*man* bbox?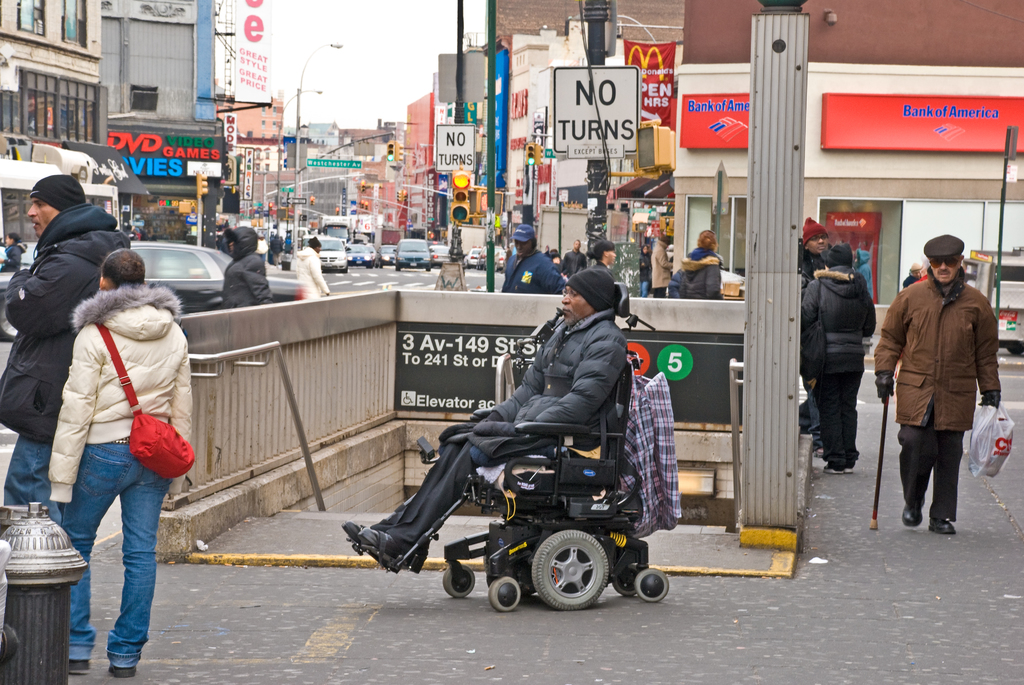
crop(794, 212, 840, 455)
